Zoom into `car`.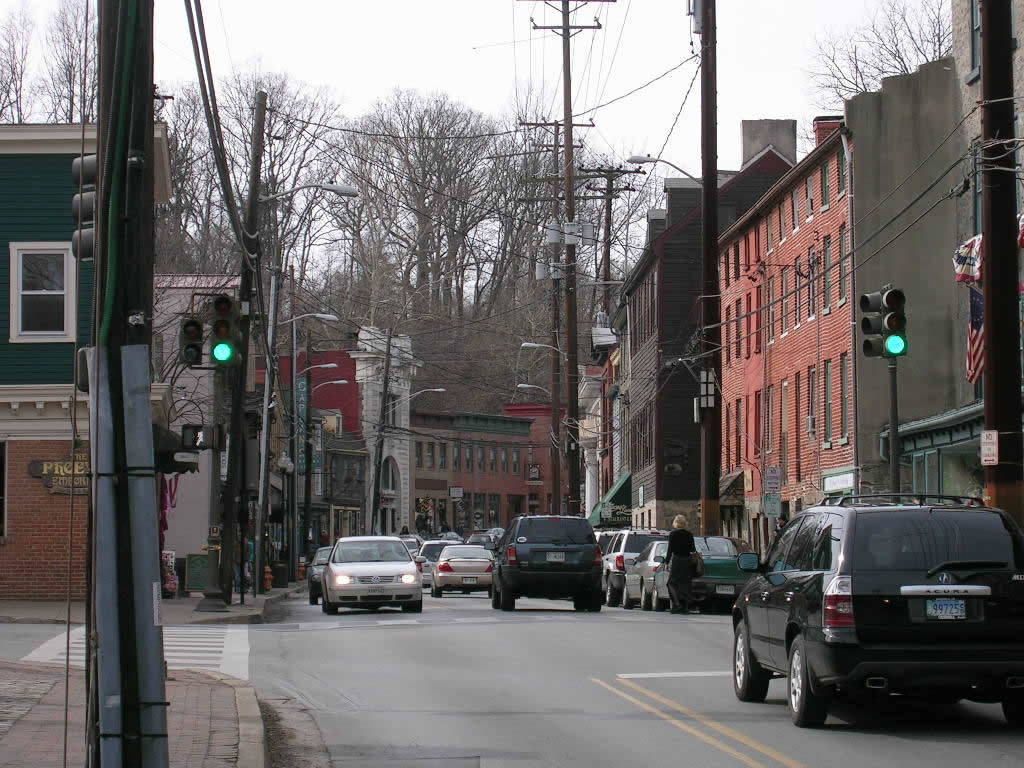
Zoom target: (left=305, top=542, right=331, bottom=595).
